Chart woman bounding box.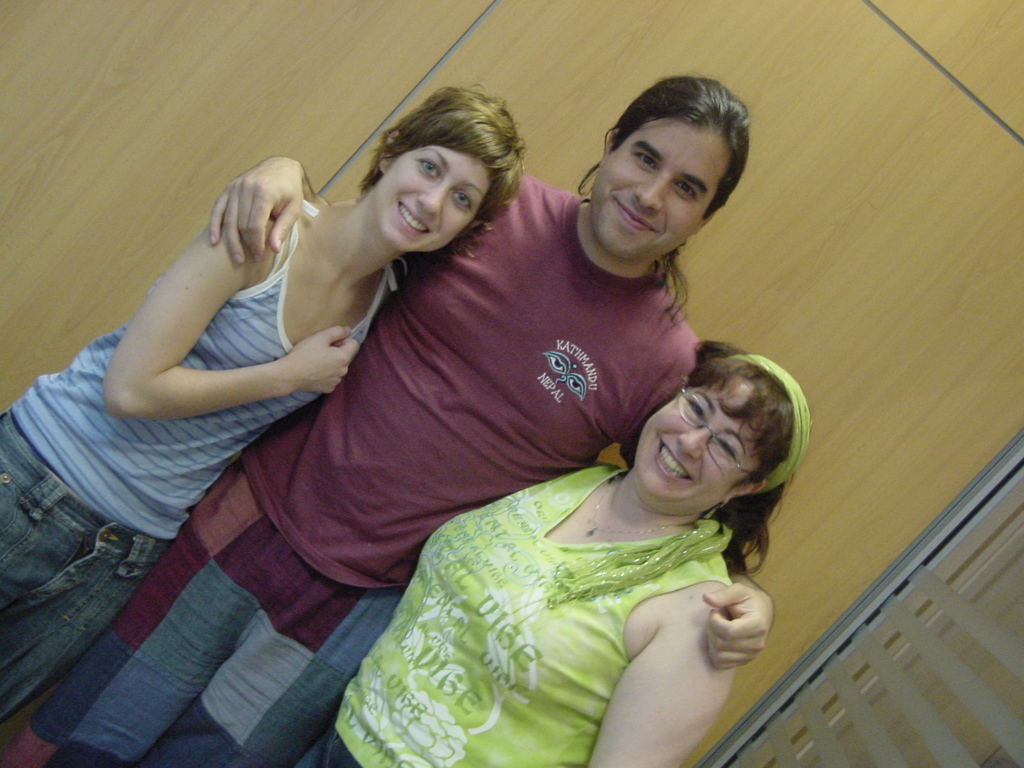
Charted: box(278, 333, 814, 767).
